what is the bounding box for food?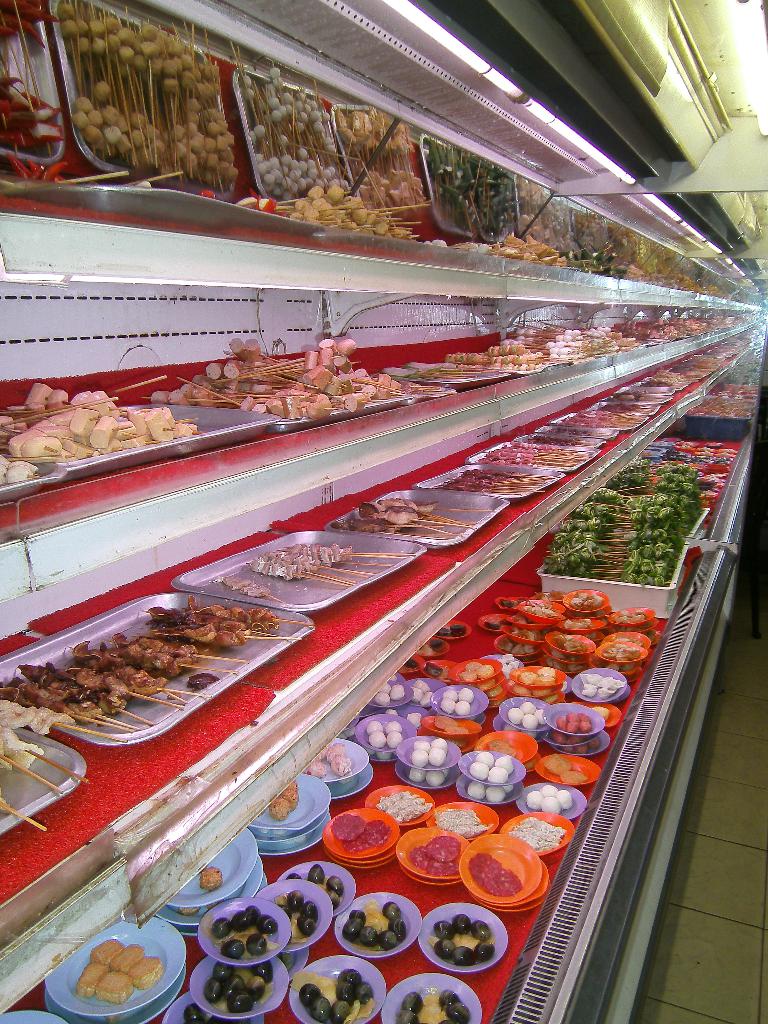
417:638:445:657.
